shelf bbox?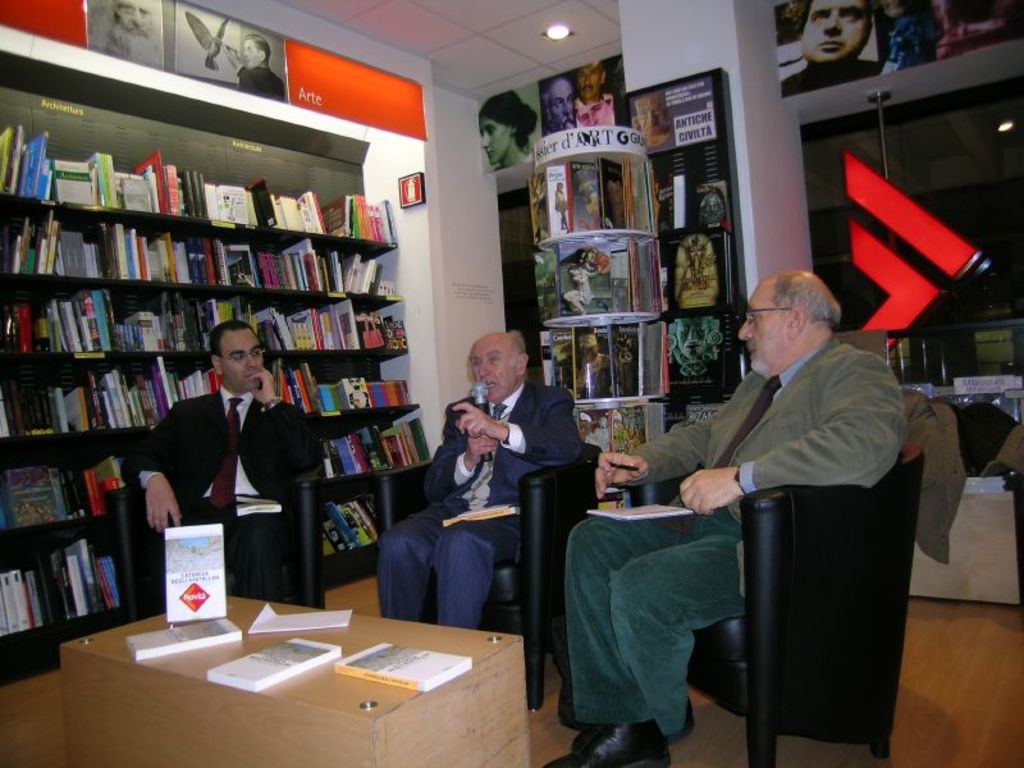
(left=650, top=55, right=751, bottom=503)
